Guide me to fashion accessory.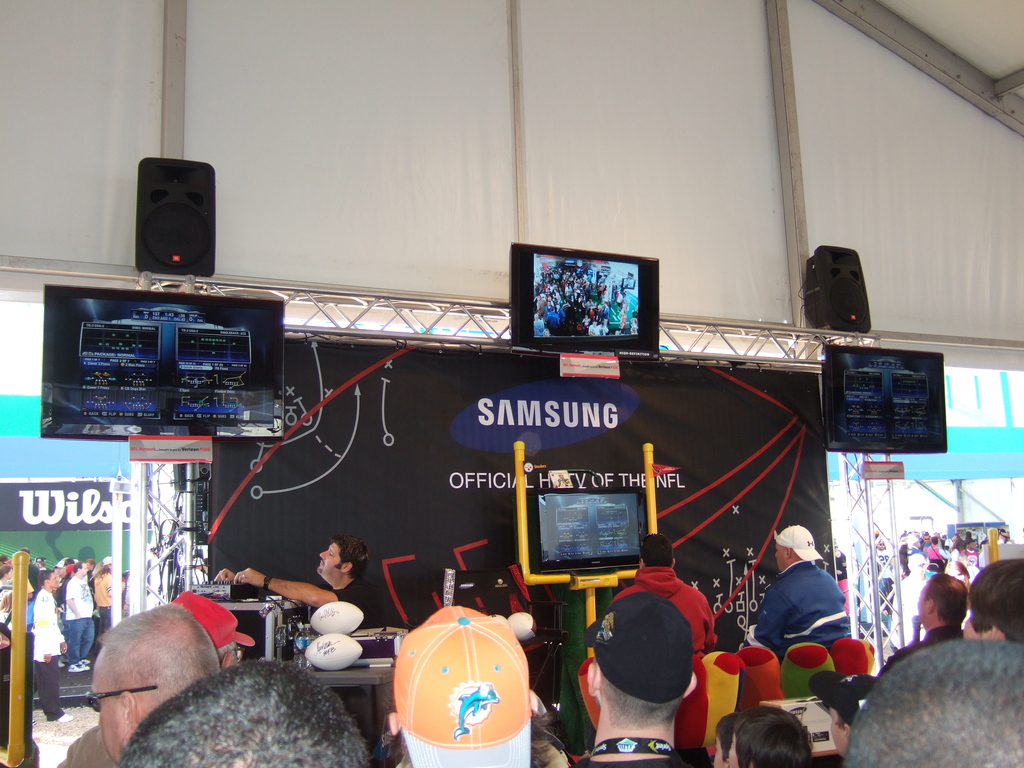
Guidance: 66:566:72:572.
